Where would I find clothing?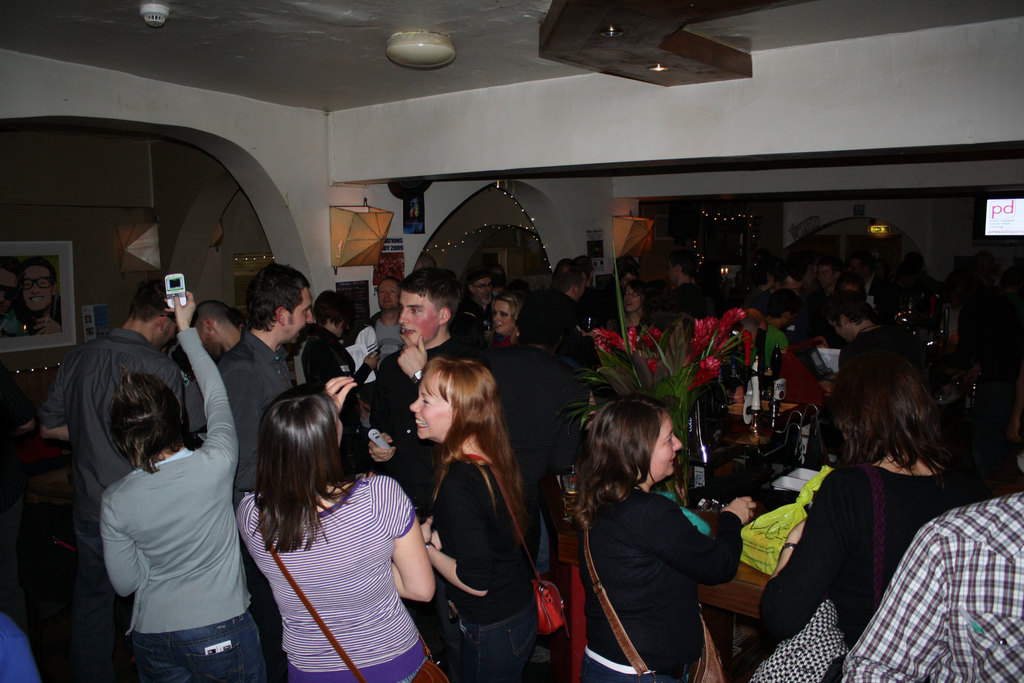
At bbox=(776, 348, 823, 403).
